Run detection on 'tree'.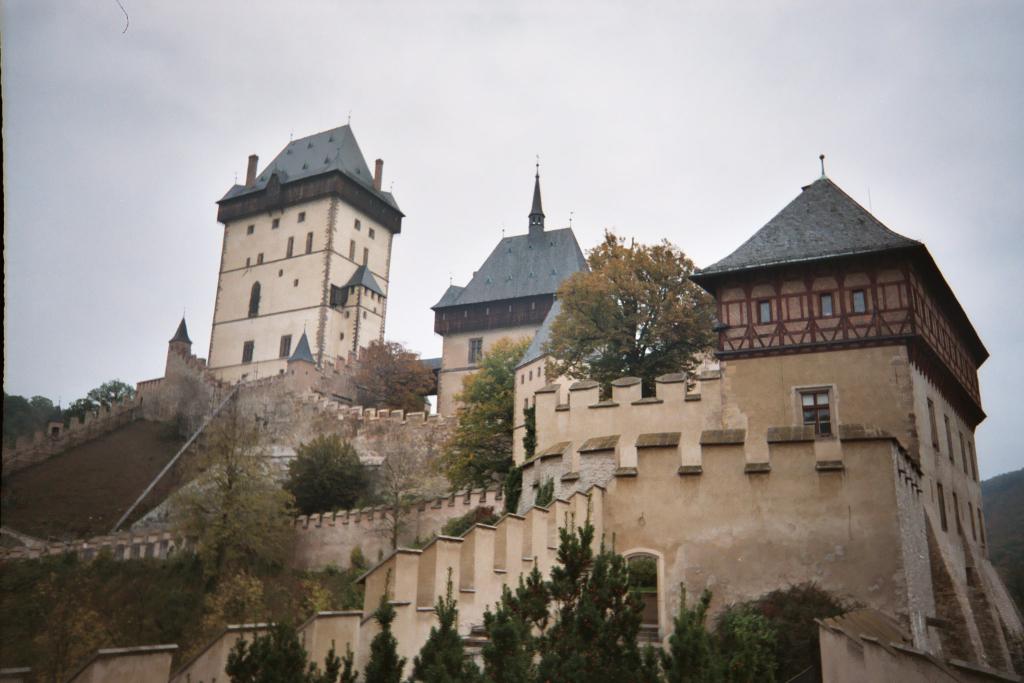
Result: (277, 425, 377, 517).
